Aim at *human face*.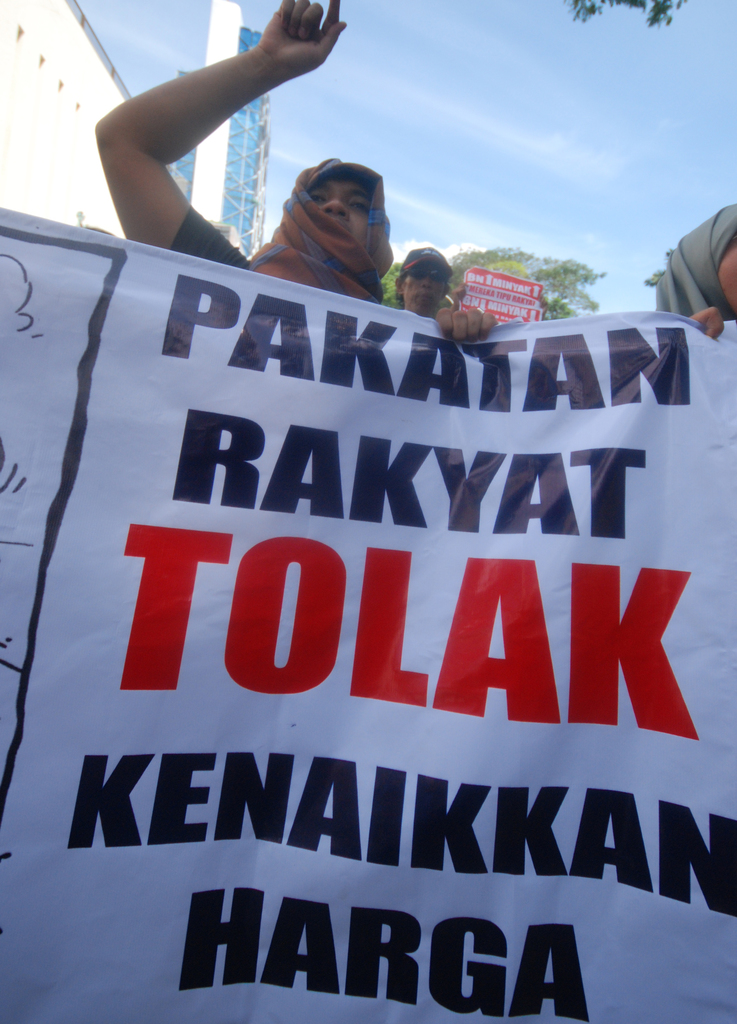
Aimed at [left=314, top=180, right=370, bottom=246].
